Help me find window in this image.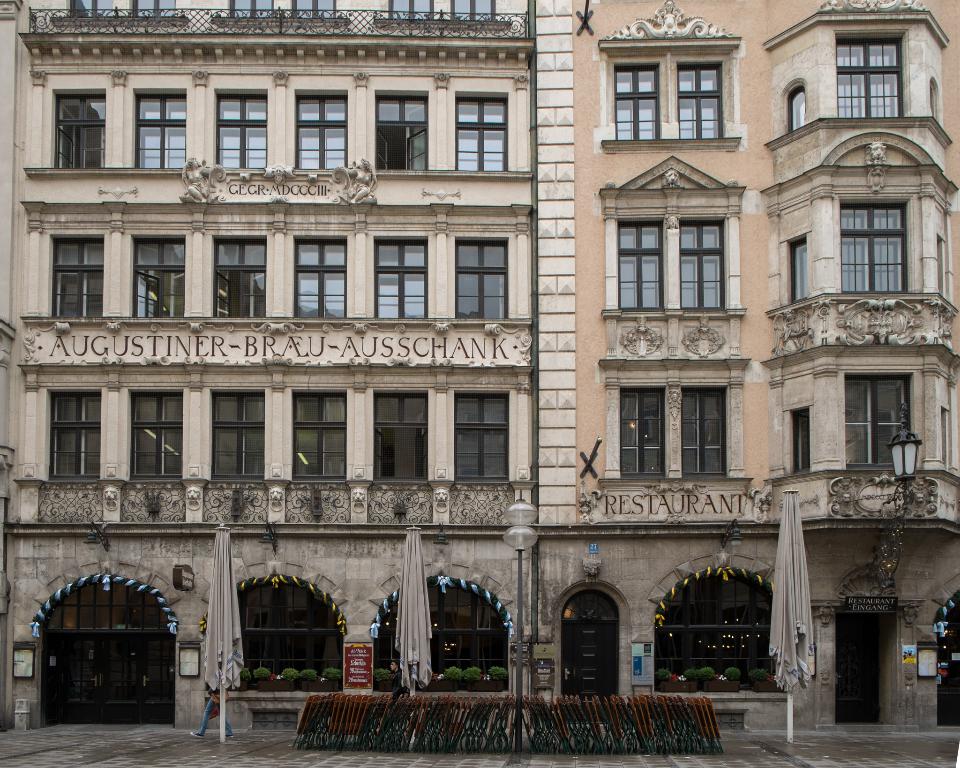
Found it: 209 236 265 316.
